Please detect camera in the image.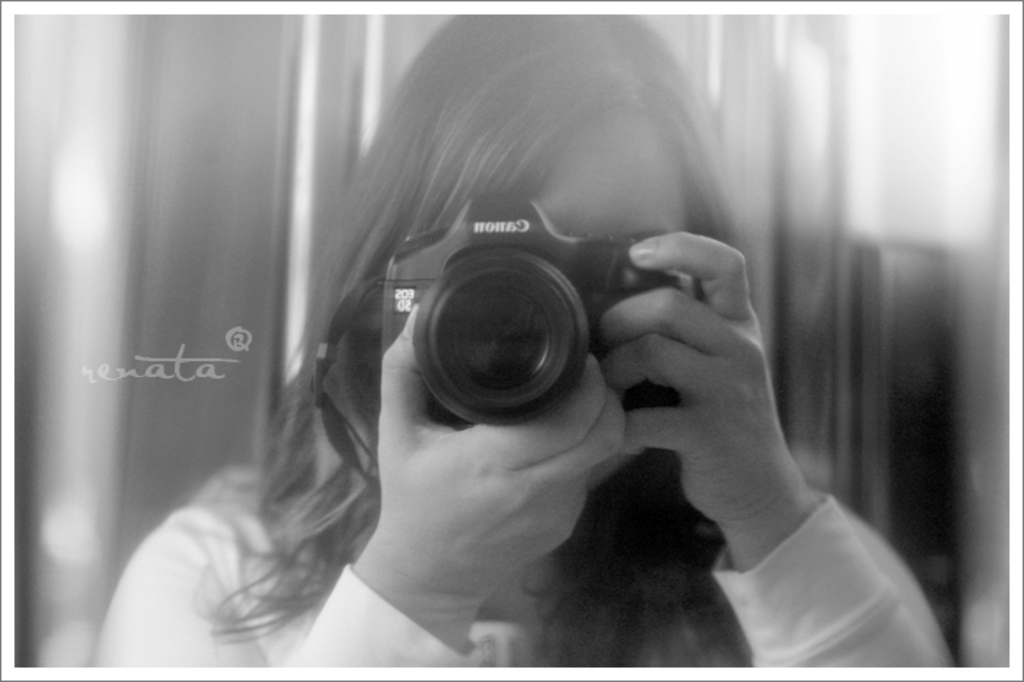
rect(381, 189, 680, 420).
